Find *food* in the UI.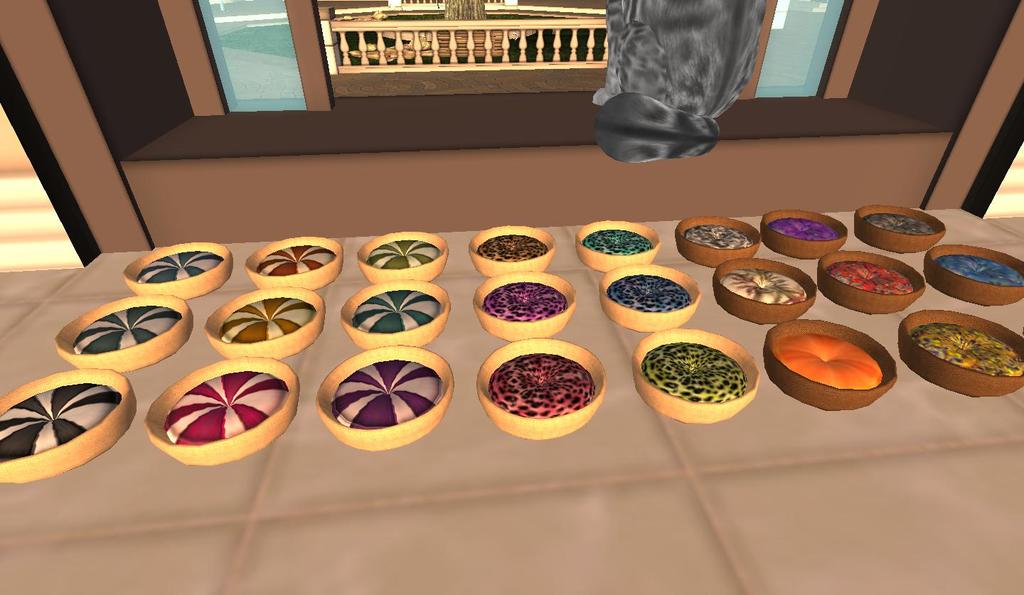
UI element at 684/223/750/251.
